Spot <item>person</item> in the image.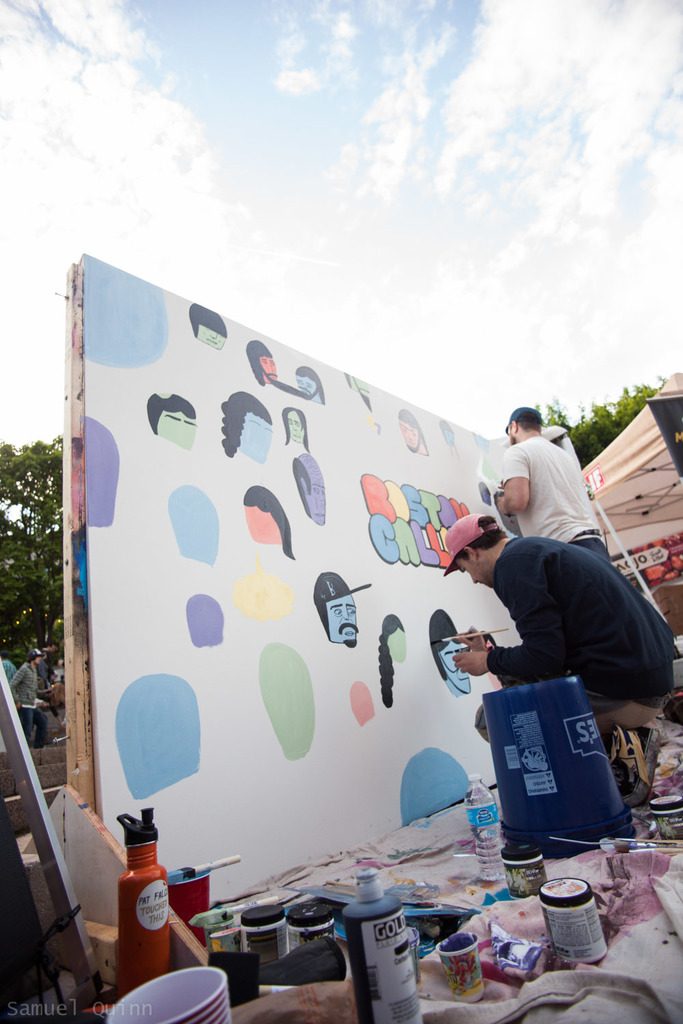
<item>person</item> found at rect(380, 614, 415, 703).
